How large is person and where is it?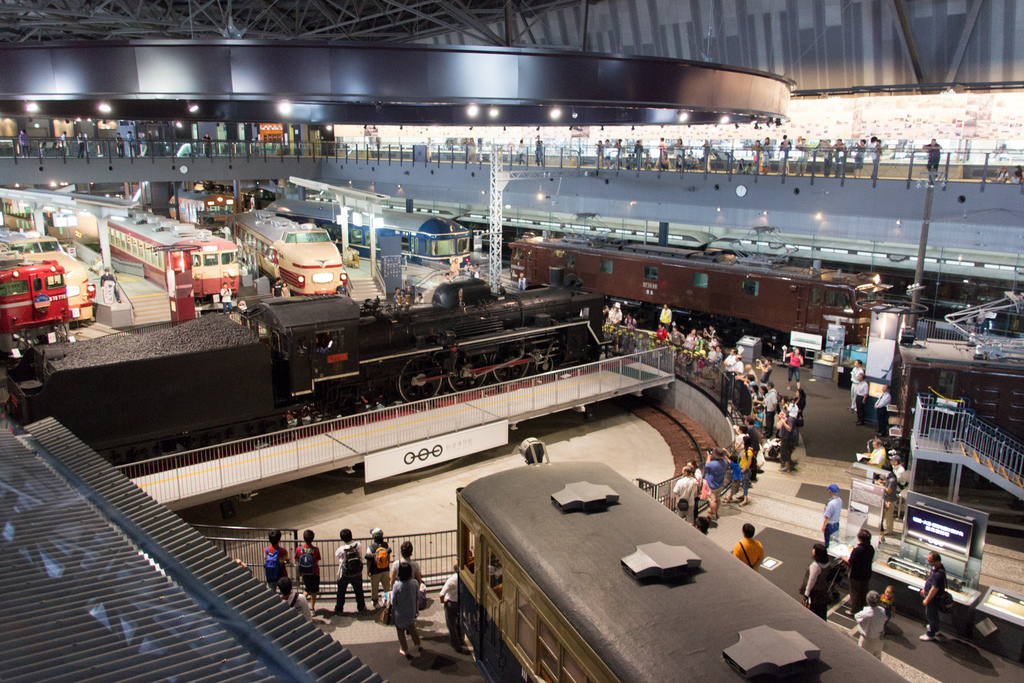
Bounding box: box(294, 529, 324, 614).
